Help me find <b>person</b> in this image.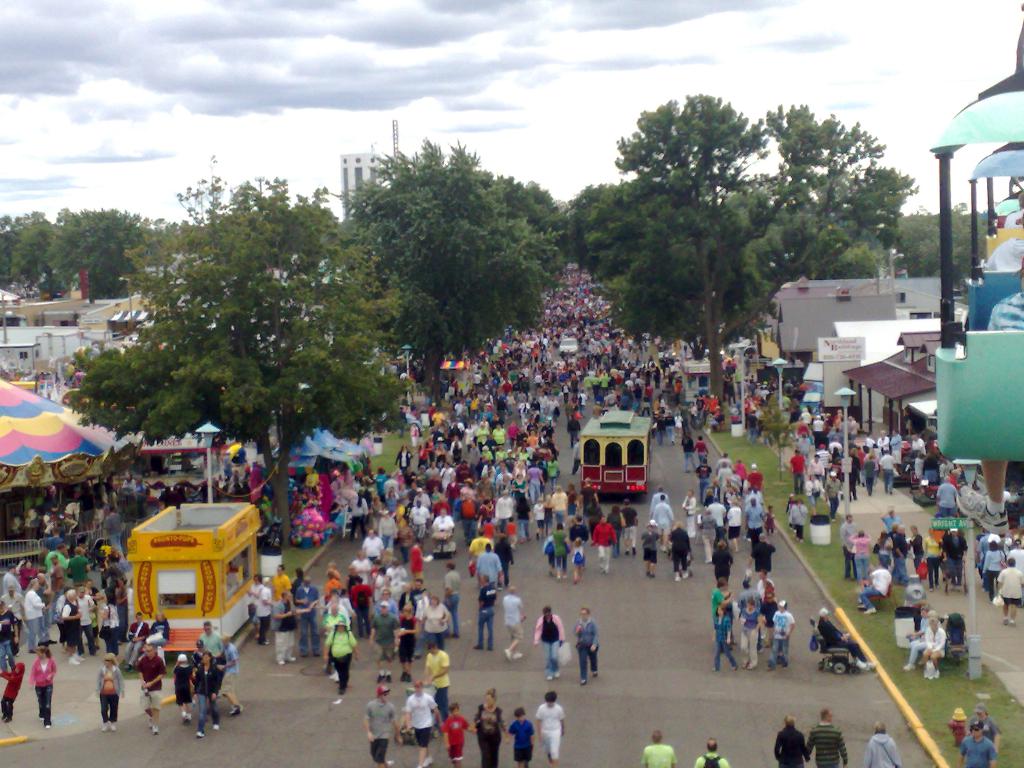
Found it: left=724, top=499, right=739, bottom=552.
